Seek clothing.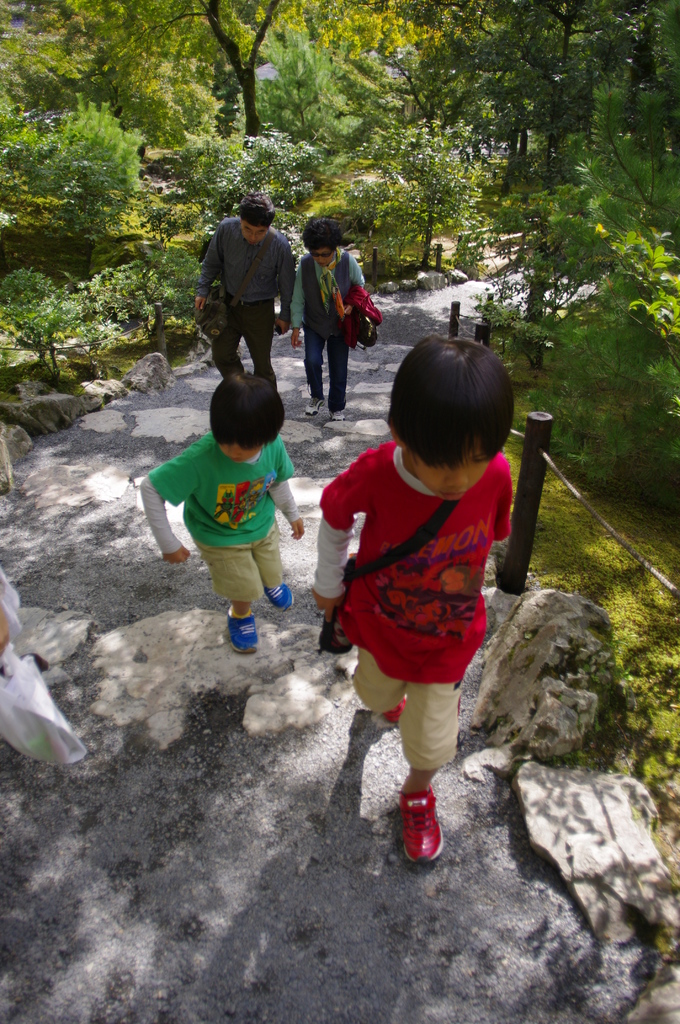
detection(199, 213, 286, 388).
